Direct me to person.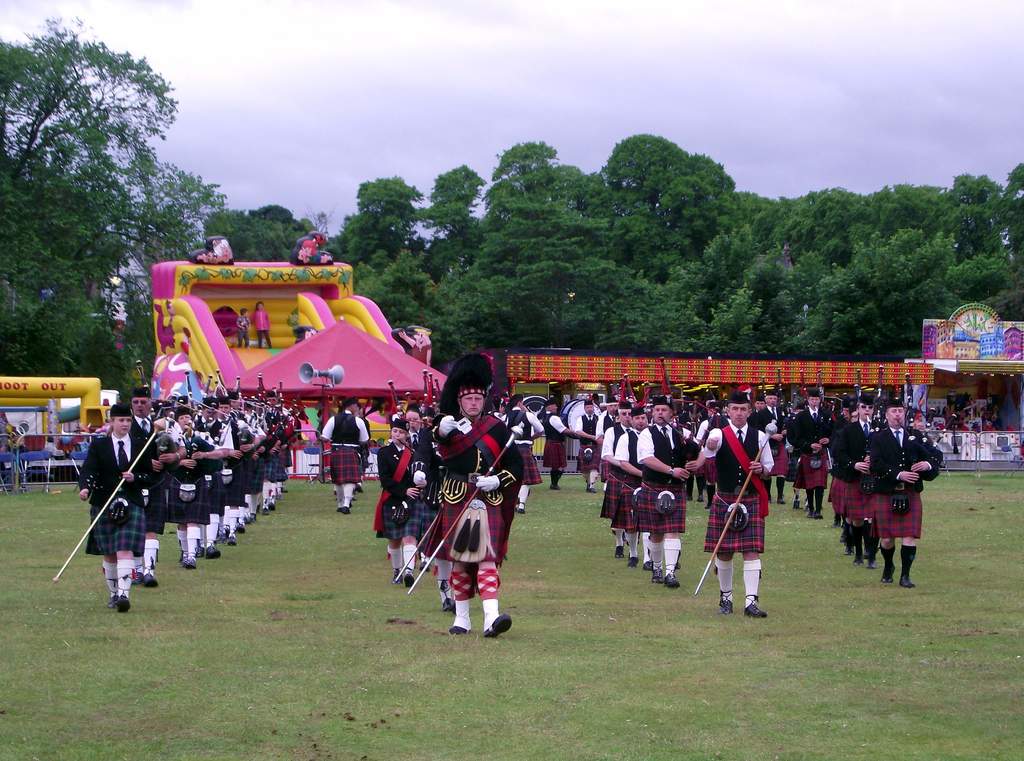
Direction: Rect(249, 297, 271, 352).
